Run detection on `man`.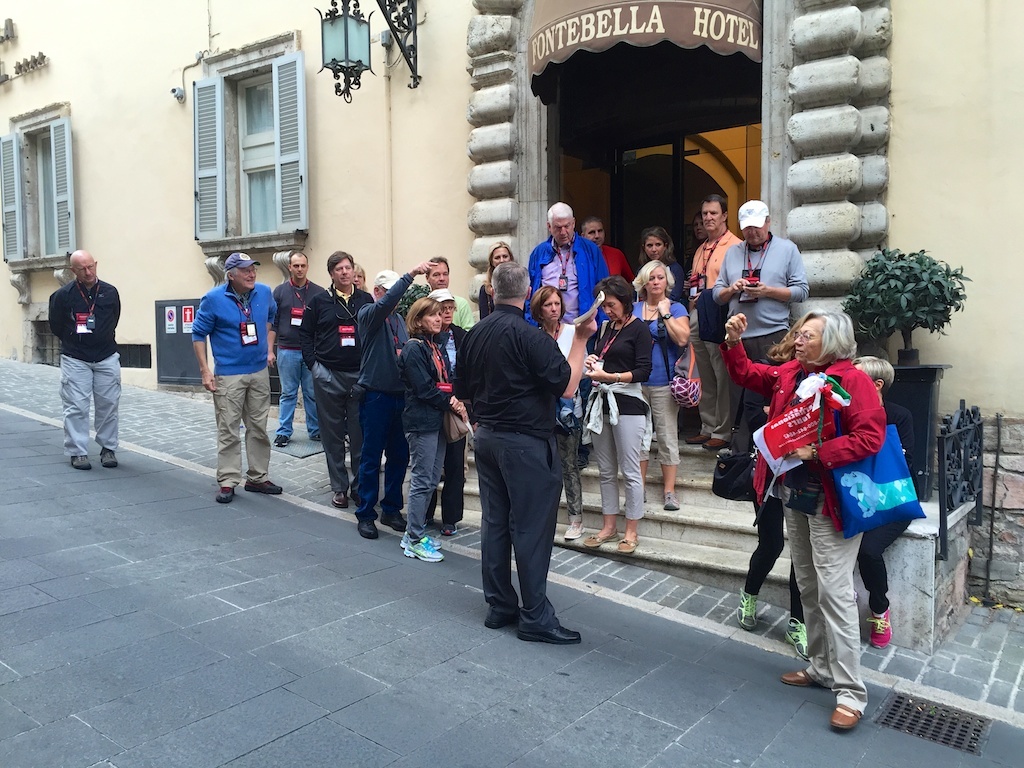
Result: select_region(191, 250, 285, 503).
